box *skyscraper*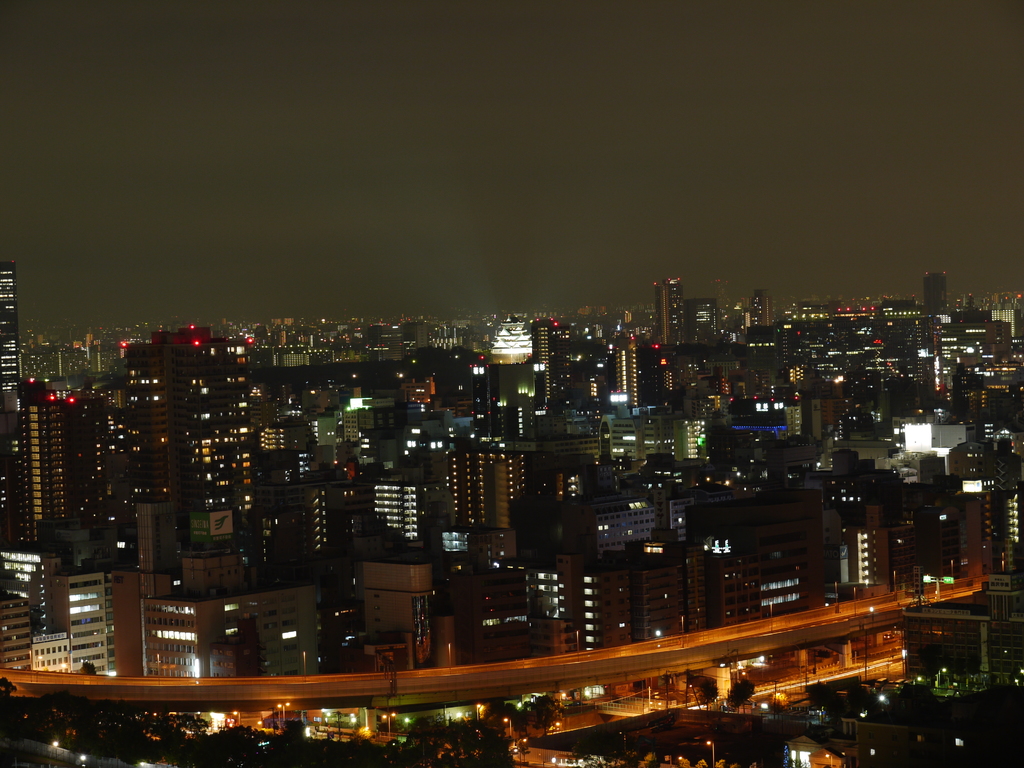
box=[0, 259, 19, 377]
